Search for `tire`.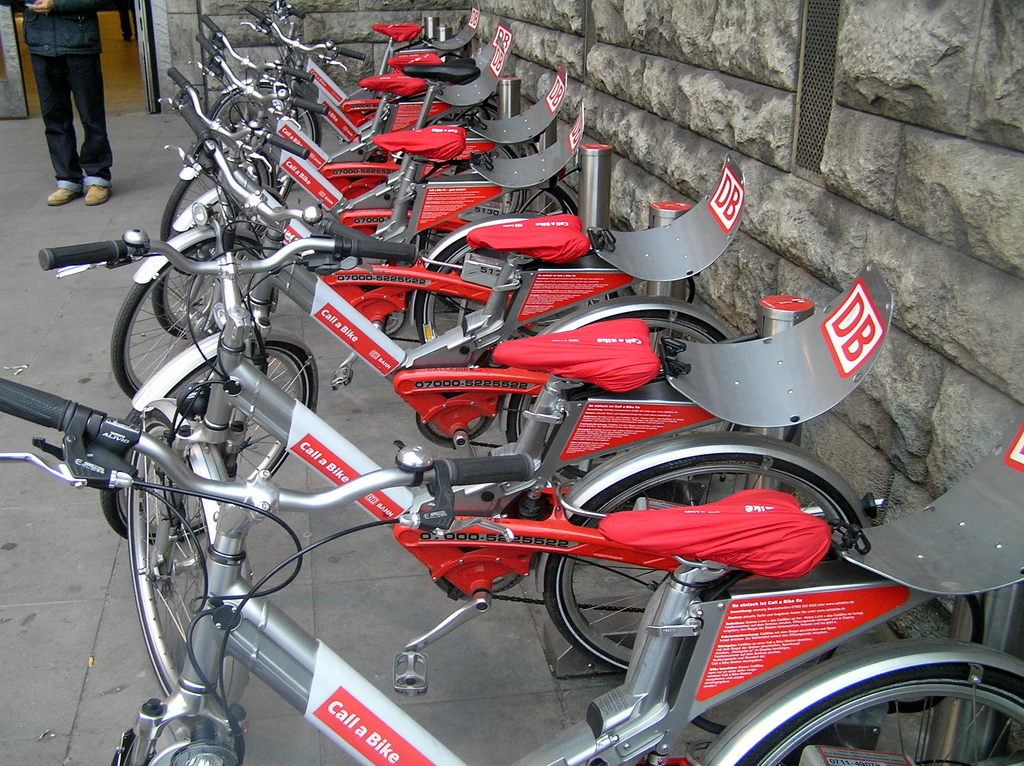
Found at crop(103, 326, 323, 541).
